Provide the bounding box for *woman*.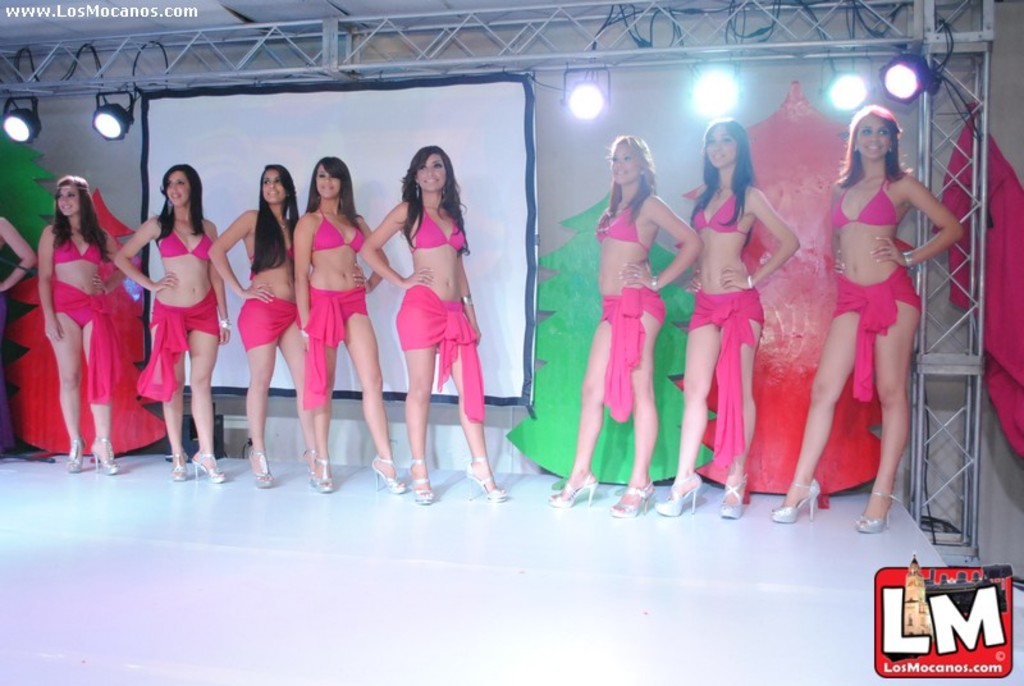
(548, 134, 701, 518).
